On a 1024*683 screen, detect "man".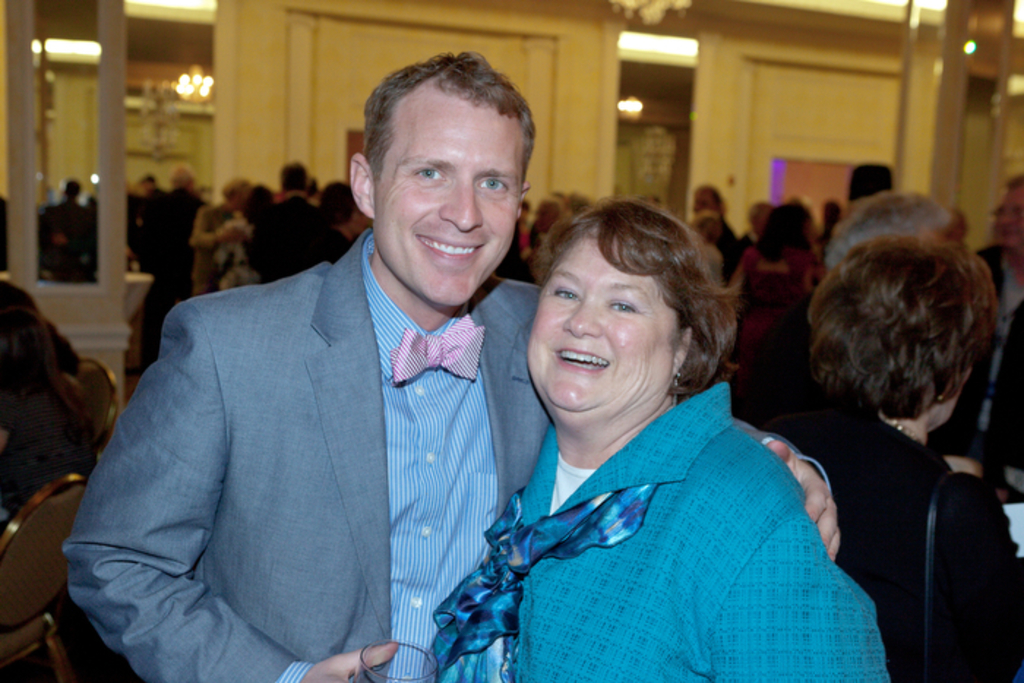
60:48:847:682.
